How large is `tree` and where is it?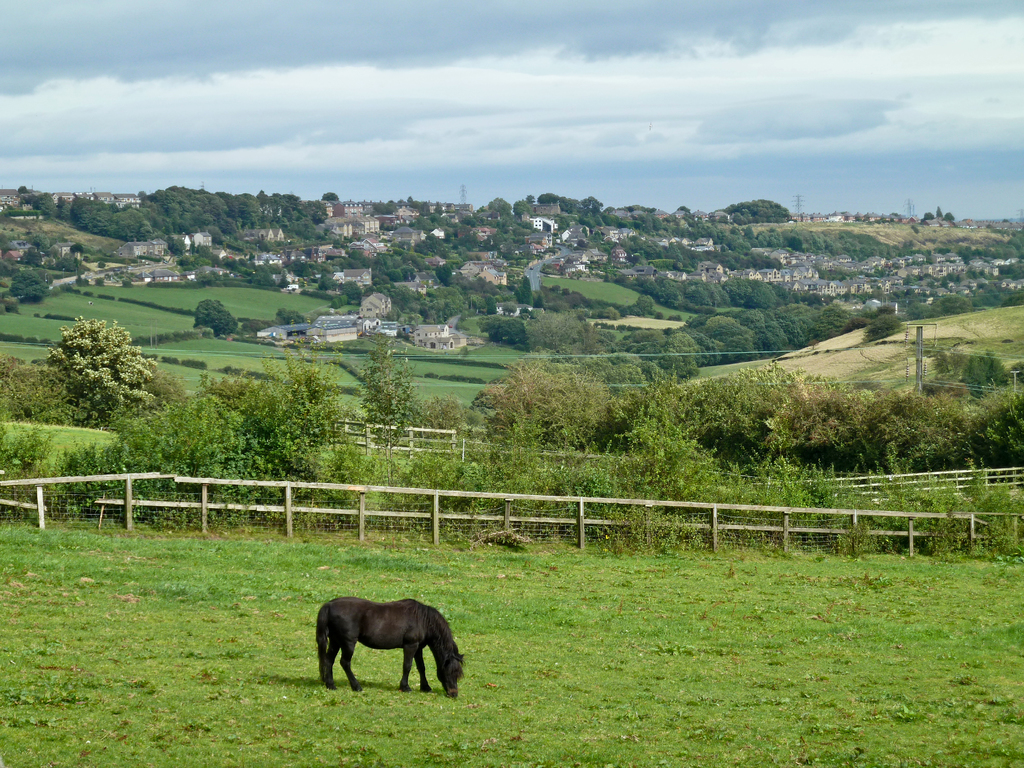
Bounding box: detection(578, 320, 607, 357).
